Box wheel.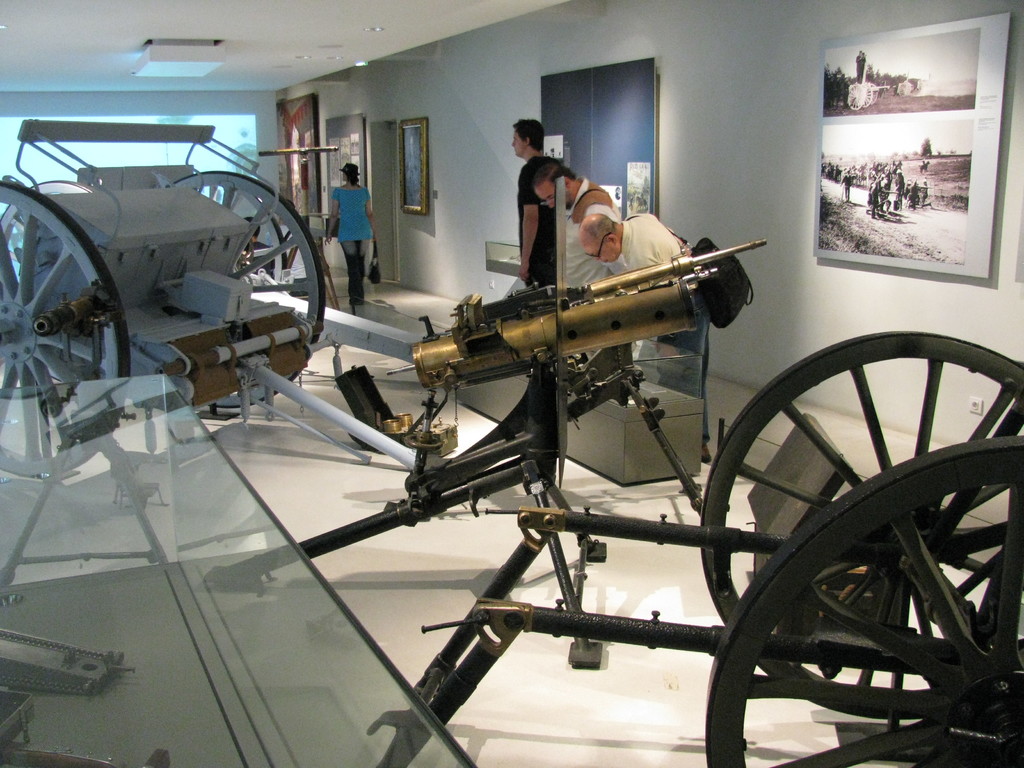
bbox(164, 167, 324, 405).
